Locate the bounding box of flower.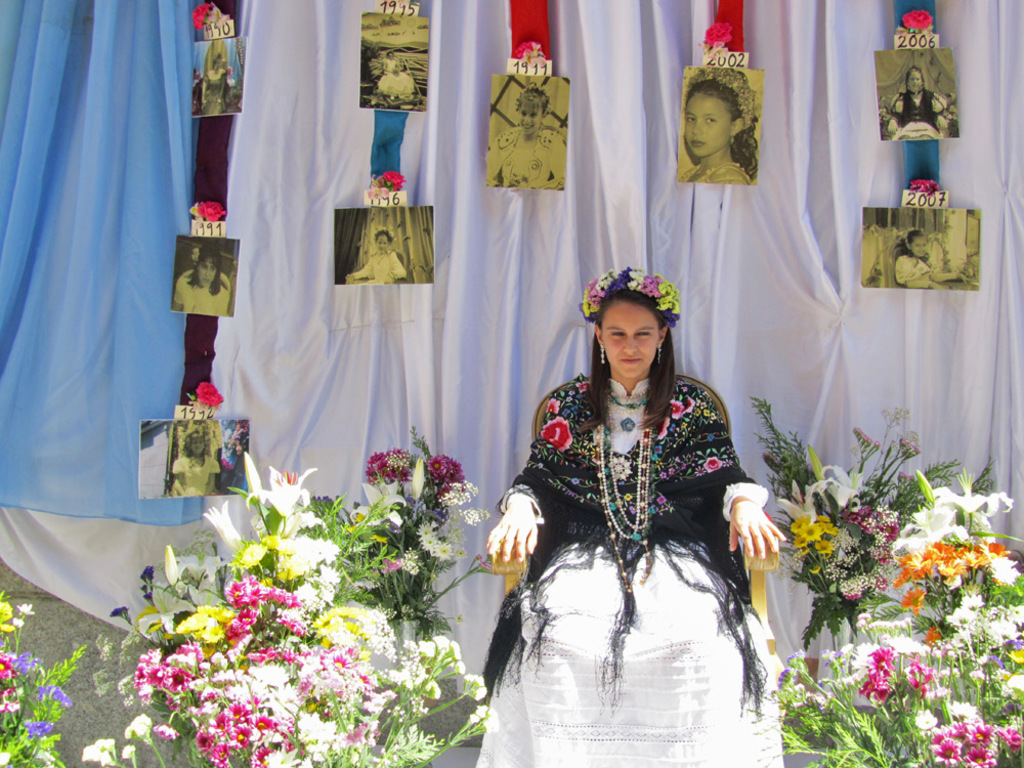
Bounding box: locate(913, 710, 938, 731).
